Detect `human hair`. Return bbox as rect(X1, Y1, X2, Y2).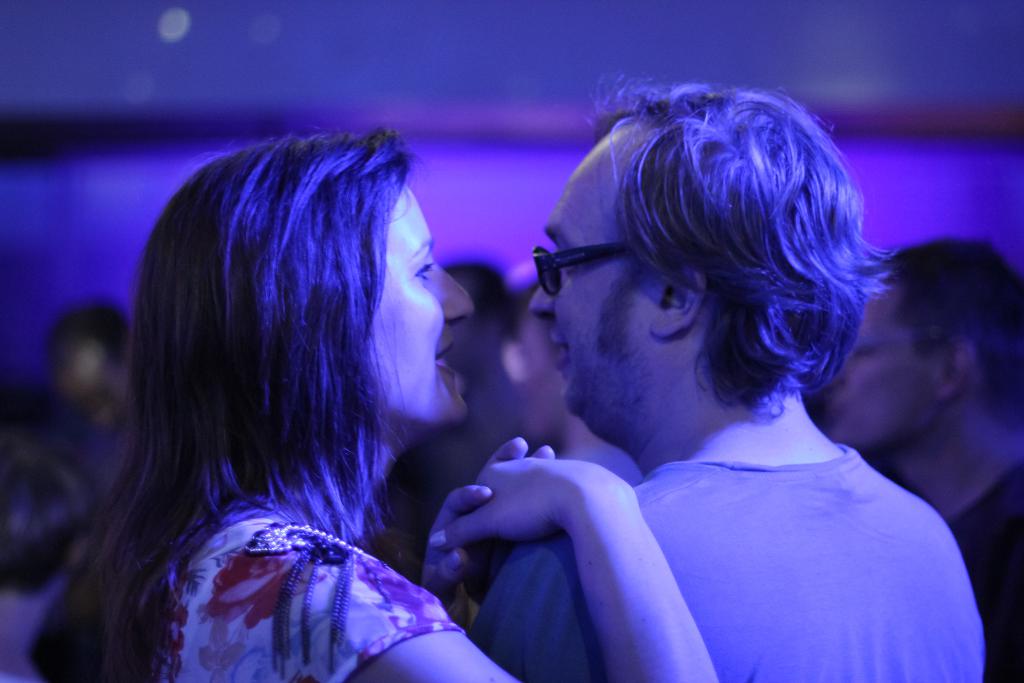
rect(885, 238, 1023, 420).
